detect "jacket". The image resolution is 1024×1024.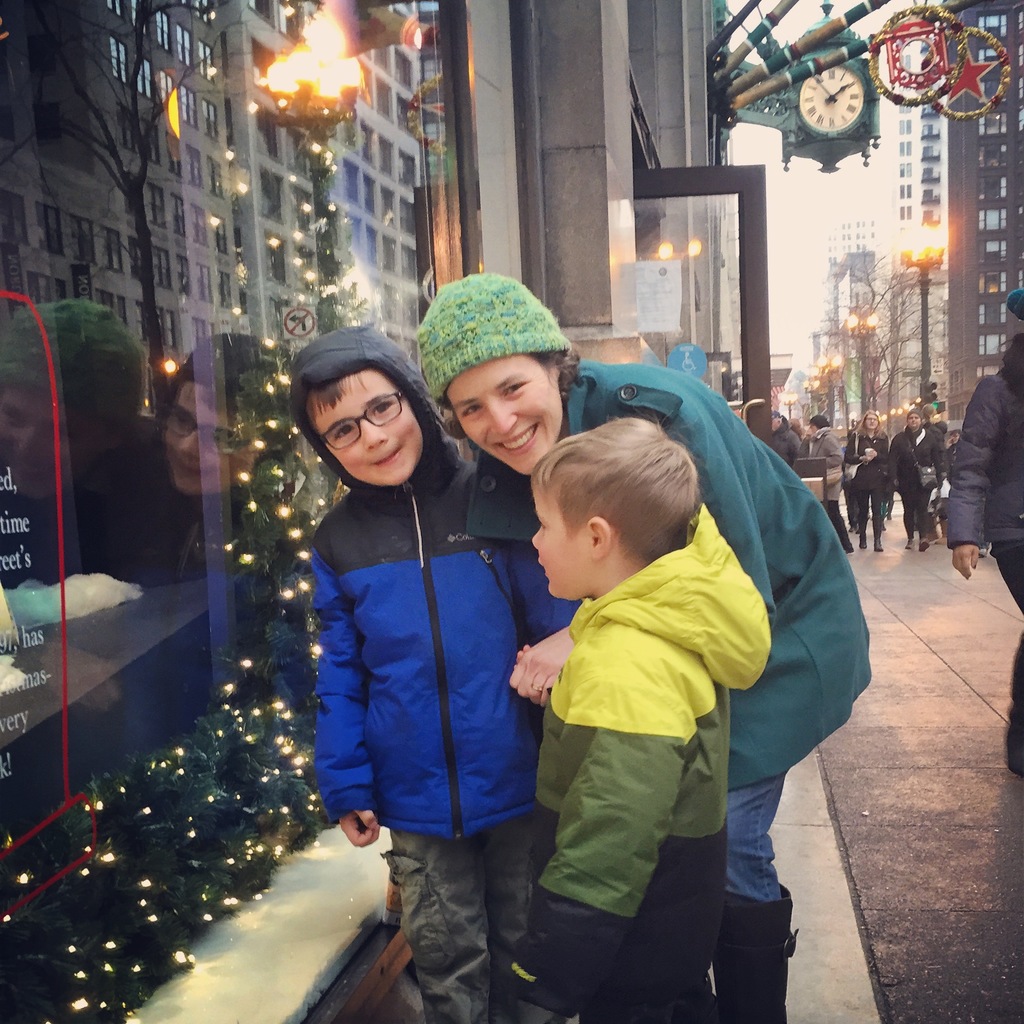
[466, 354, 879, 793].
